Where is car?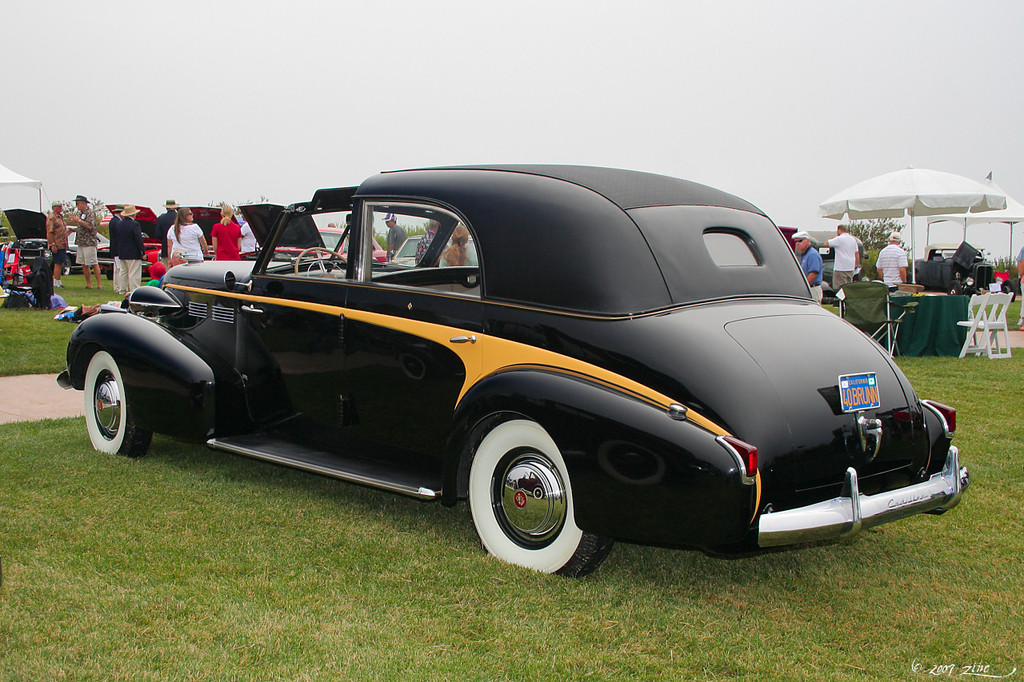
rect(65, 225, 112, 271).
